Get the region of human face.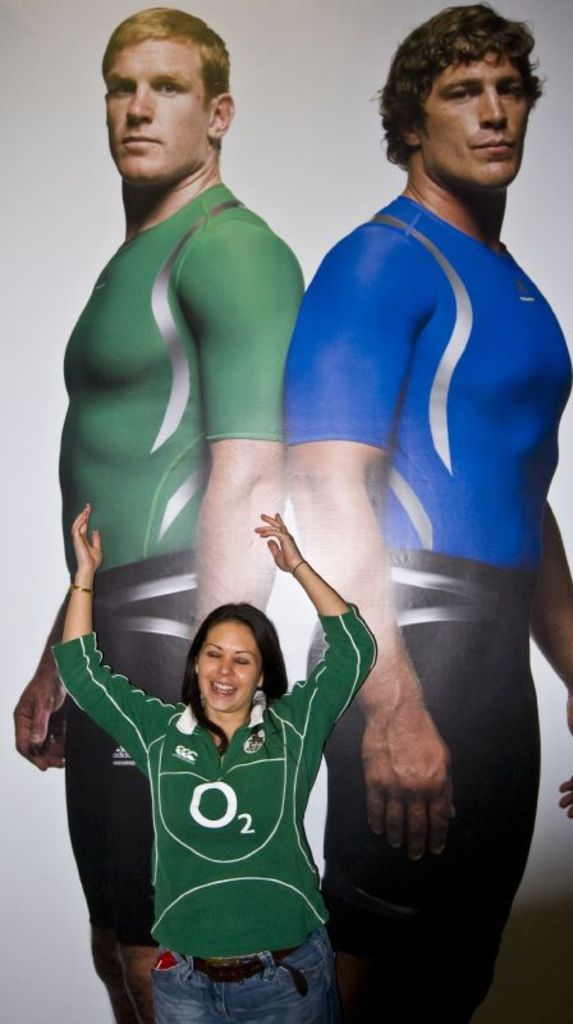
[left=200, top=622, right=257, bottom=712].
